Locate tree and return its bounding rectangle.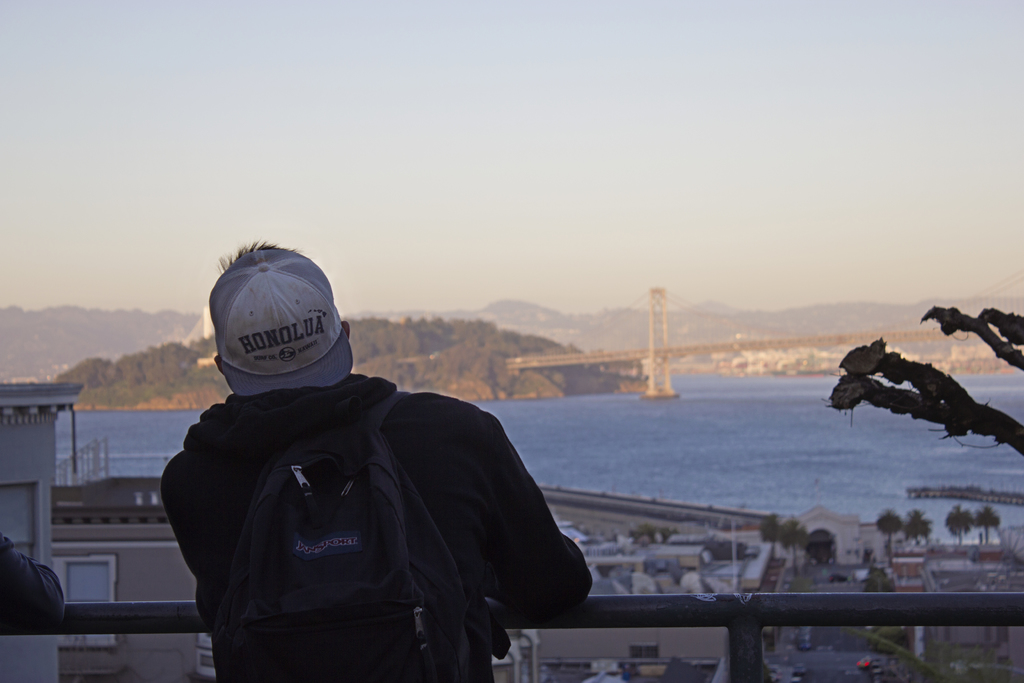
861,559,900,597.
